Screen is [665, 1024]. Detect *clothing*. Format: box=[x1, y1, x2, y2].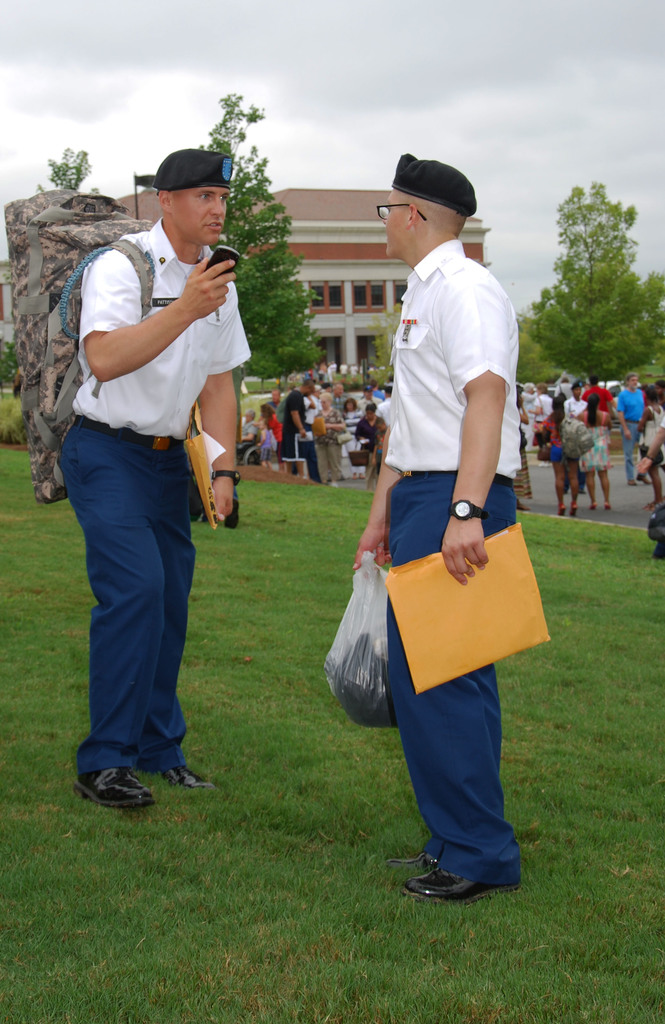
box=[65, 220, 248, 437].
